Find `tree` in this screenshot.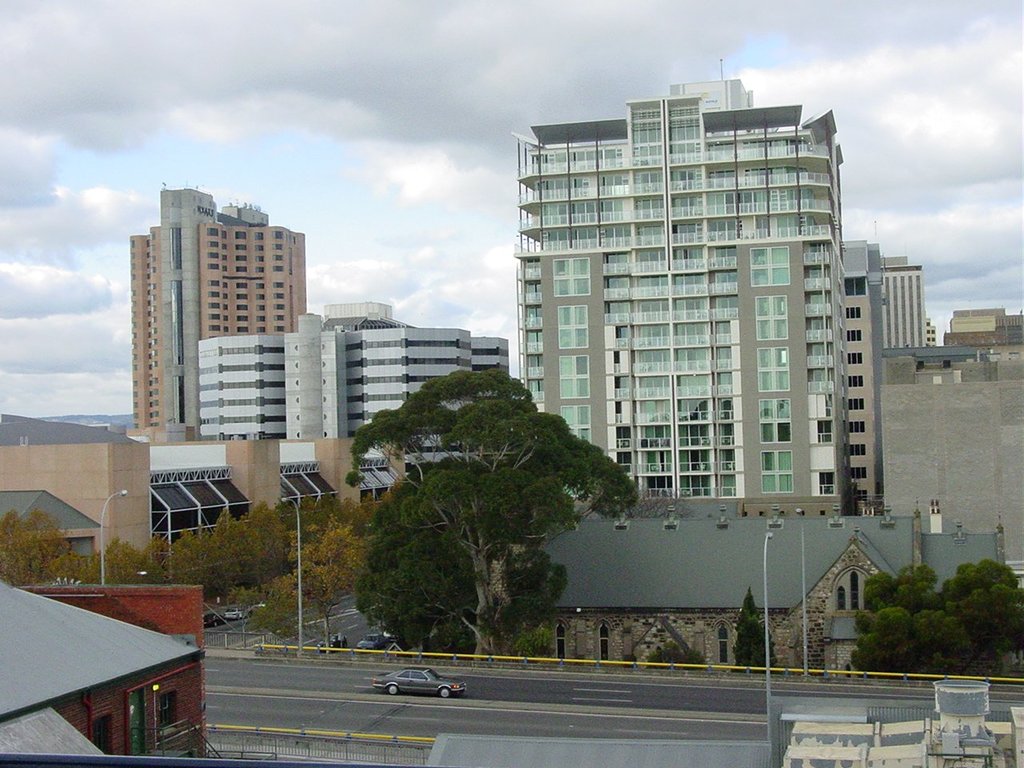
The bounding box for `tree` is rect(861, 564, 945, 608).
